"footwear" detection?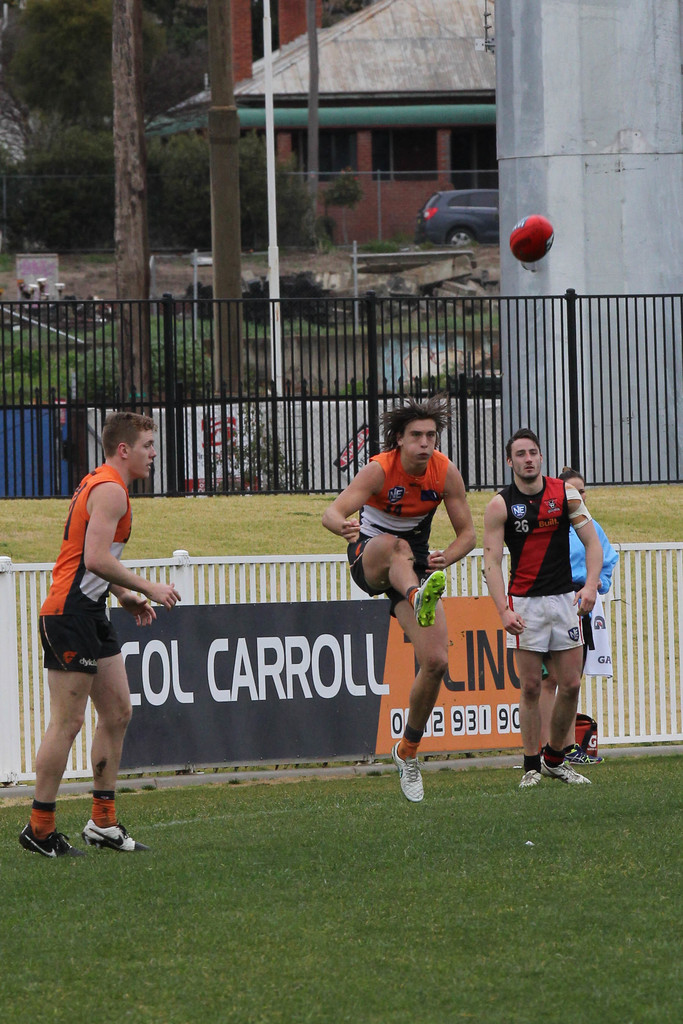
{"left": 397, "top": 742, "right": 423, "bottom": 802}
